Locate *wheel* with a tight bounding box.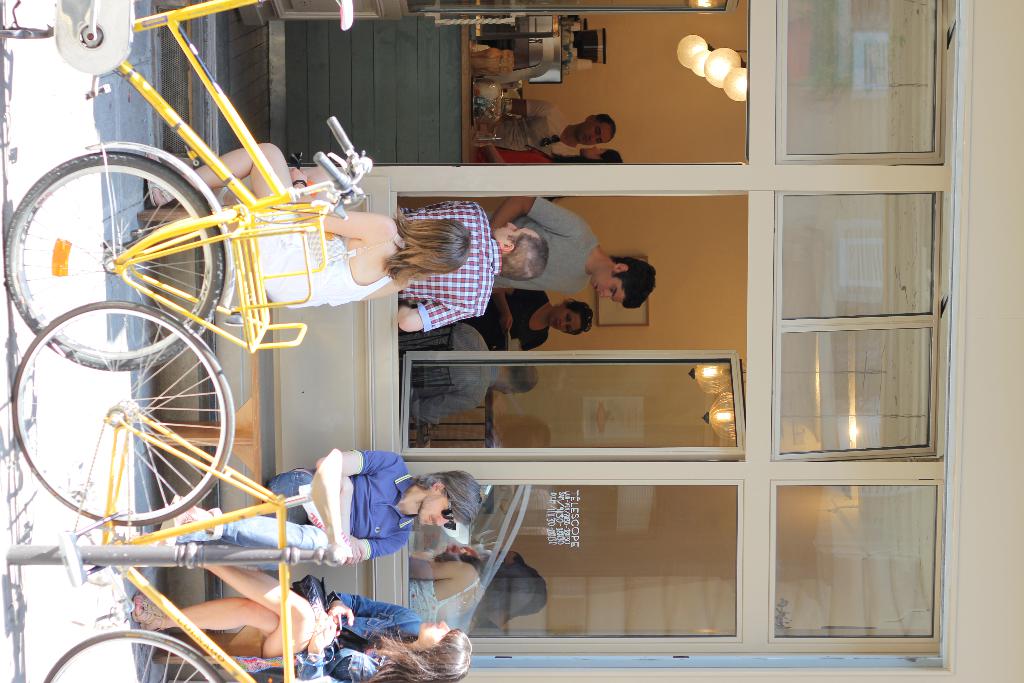
box(40, 293, 216, 540).
